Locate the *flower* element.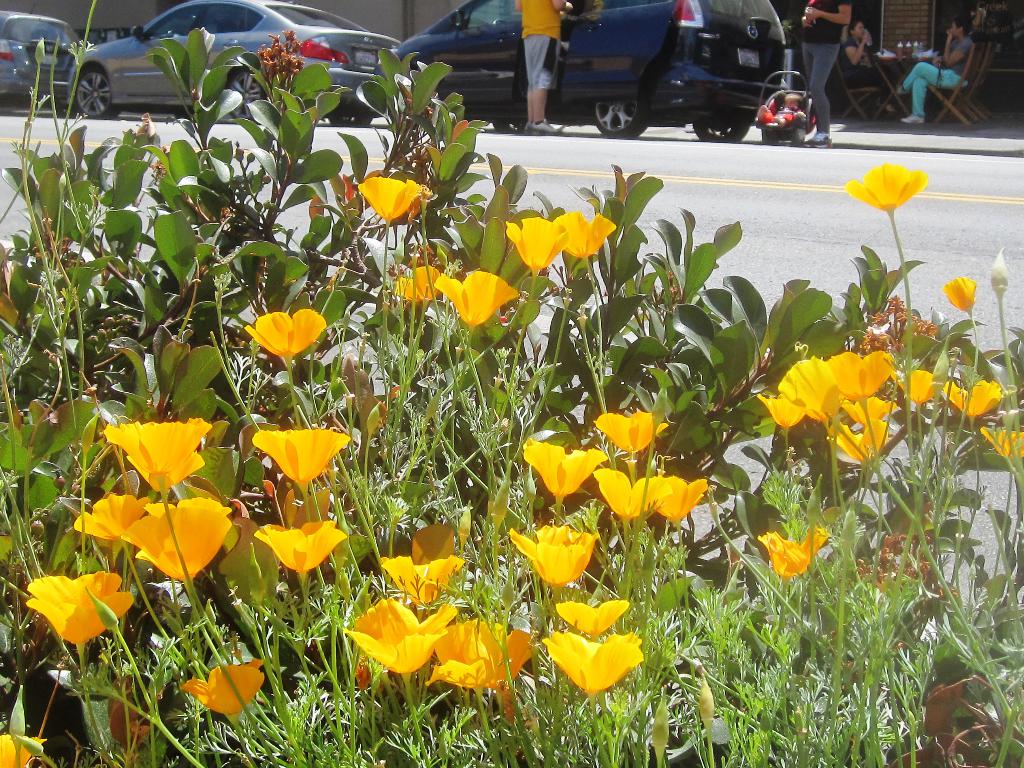
Element bbox: Rect(591, 410, 665, 452).
